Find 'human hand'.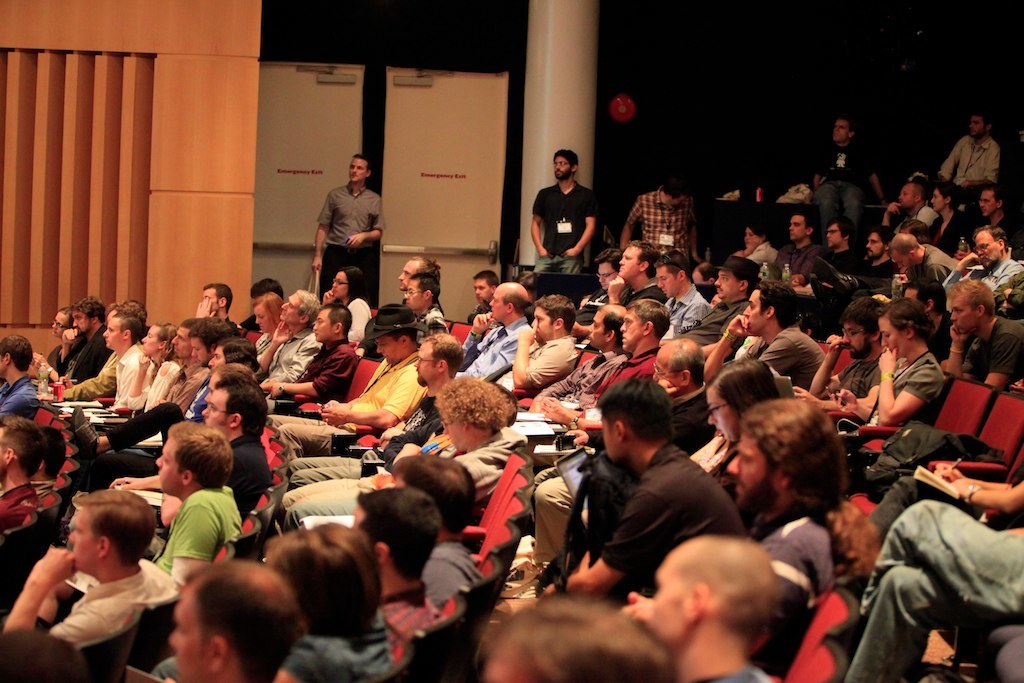
32/548/76/589.
